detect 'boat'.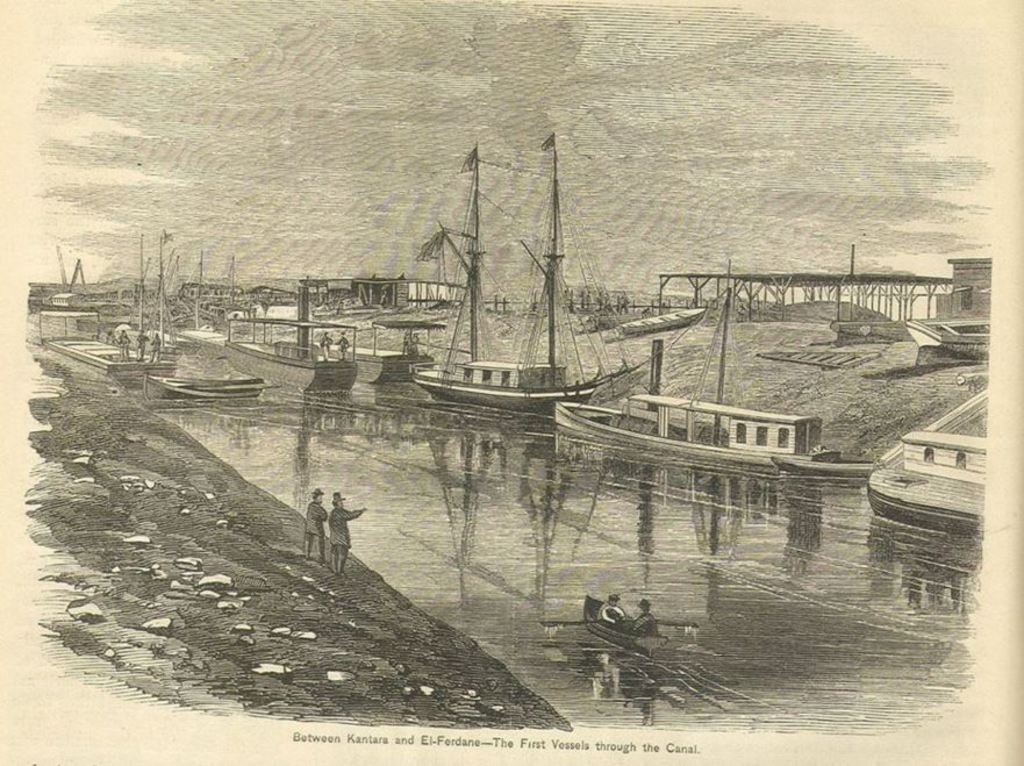
Detected at 554, 280, 878, 473.
